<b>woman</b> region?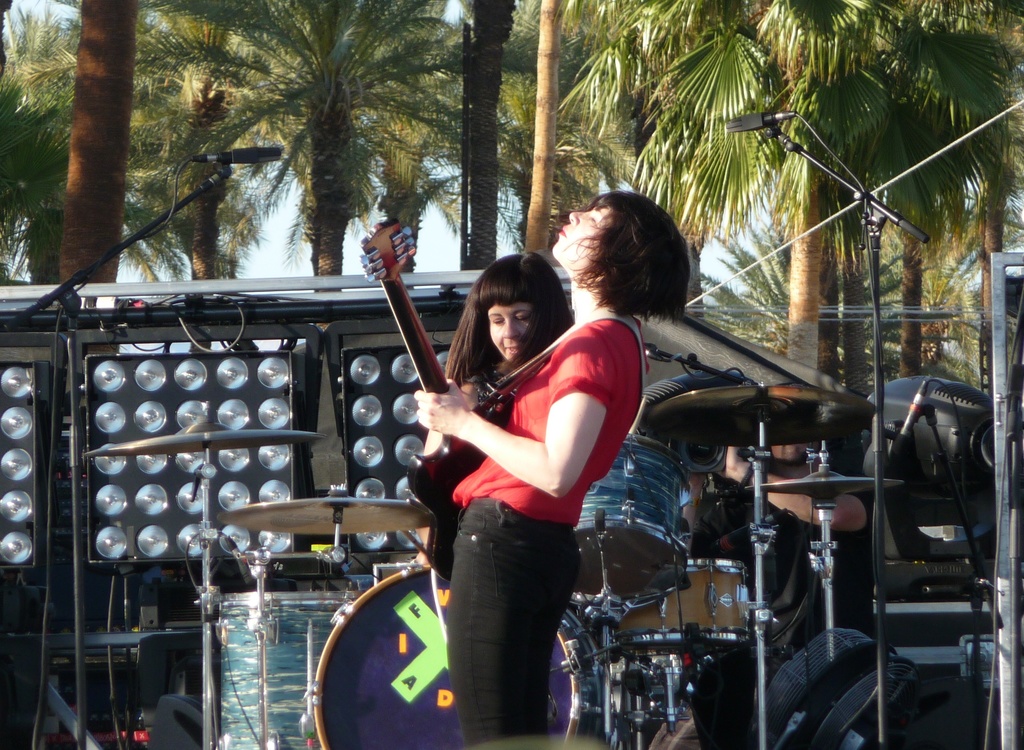
detection(436, 249, 573, 390)
